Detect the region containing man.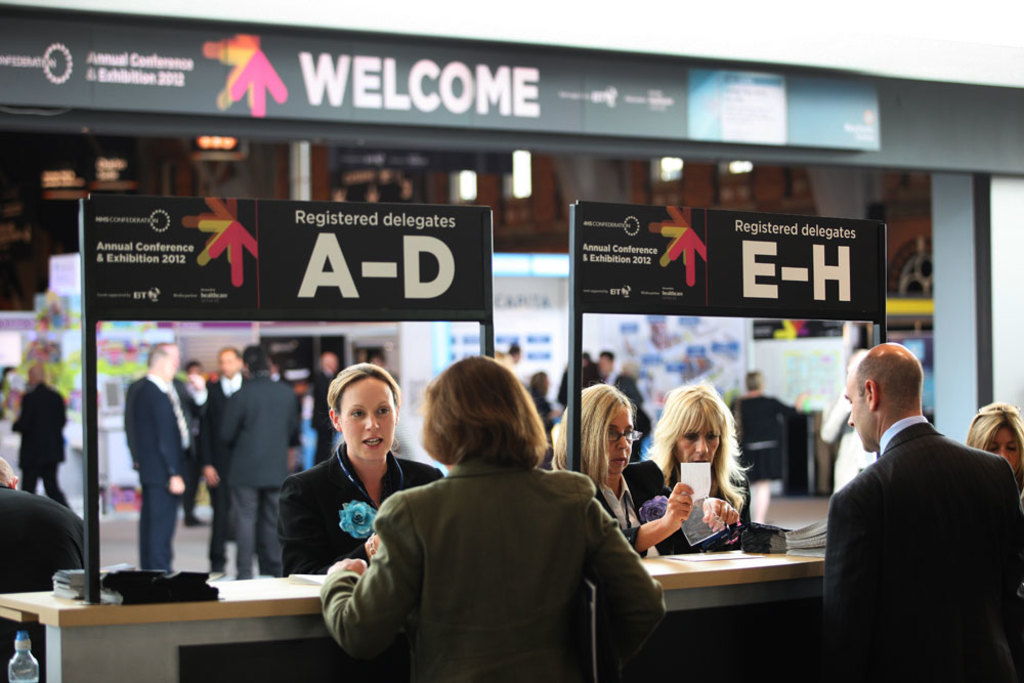
490,337,524,385.
